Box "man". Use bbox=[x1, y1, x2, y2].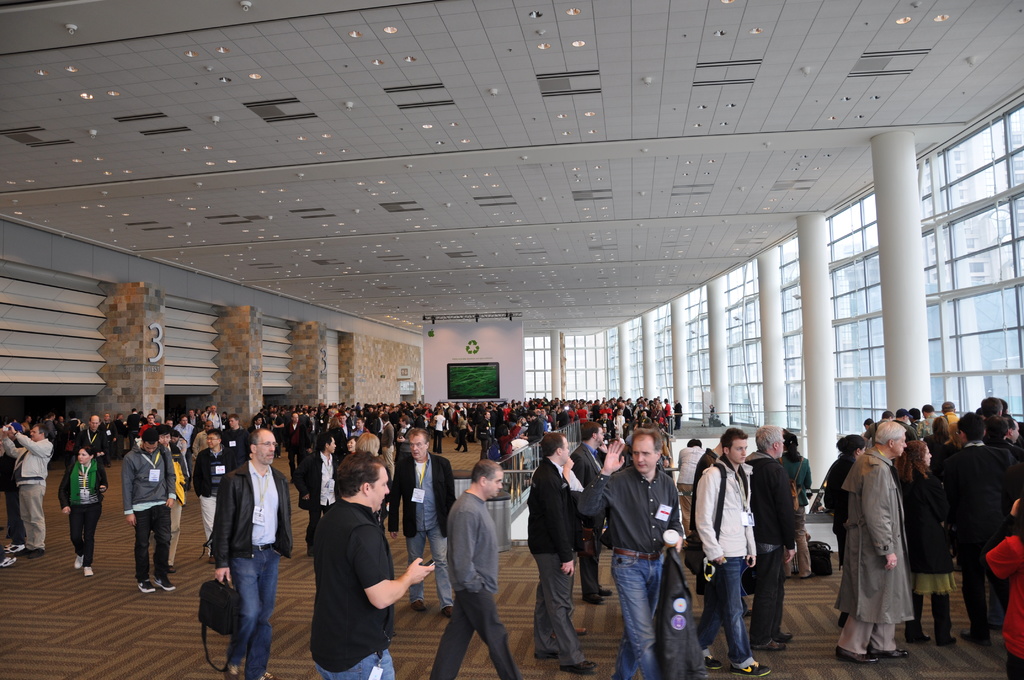
bbox=[307, 448, 438, 679].
